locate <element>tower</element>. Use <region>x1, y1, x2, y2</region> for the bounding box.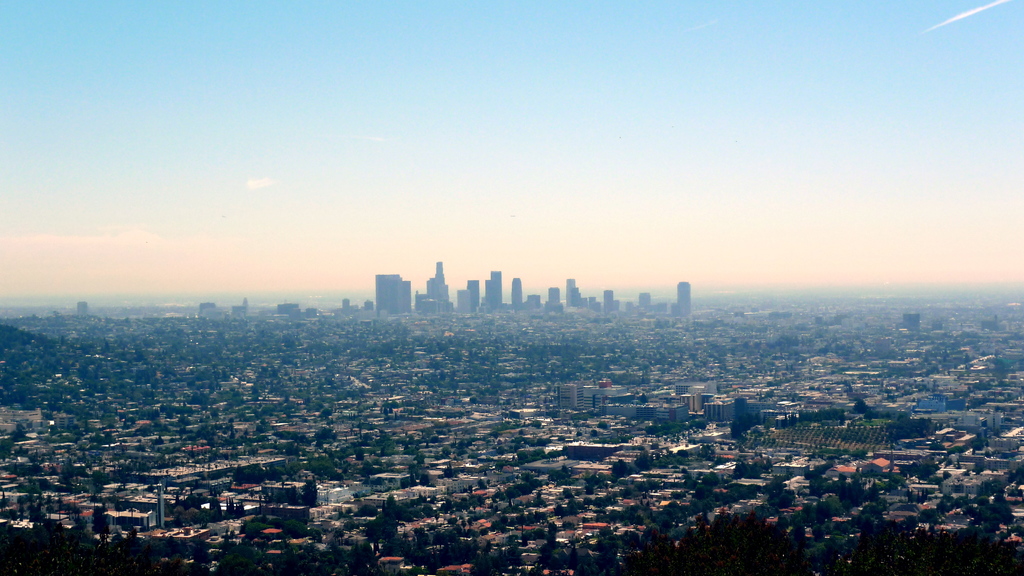
<region>604, 291, 617, 315</region>.
